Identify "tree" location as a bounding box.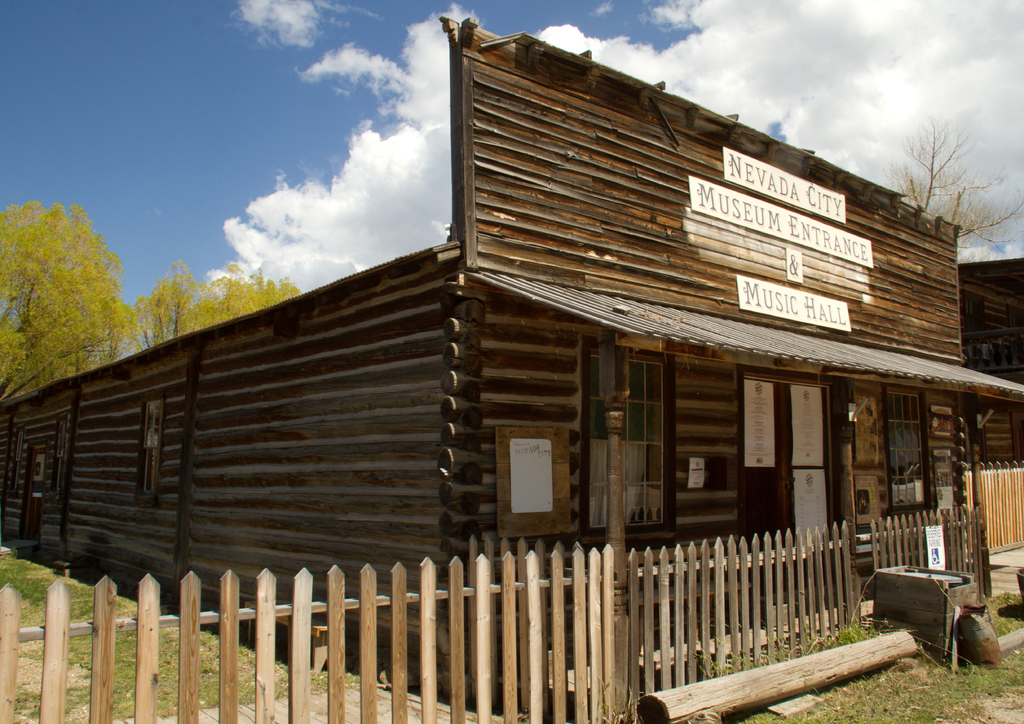
0,199,126,402.
